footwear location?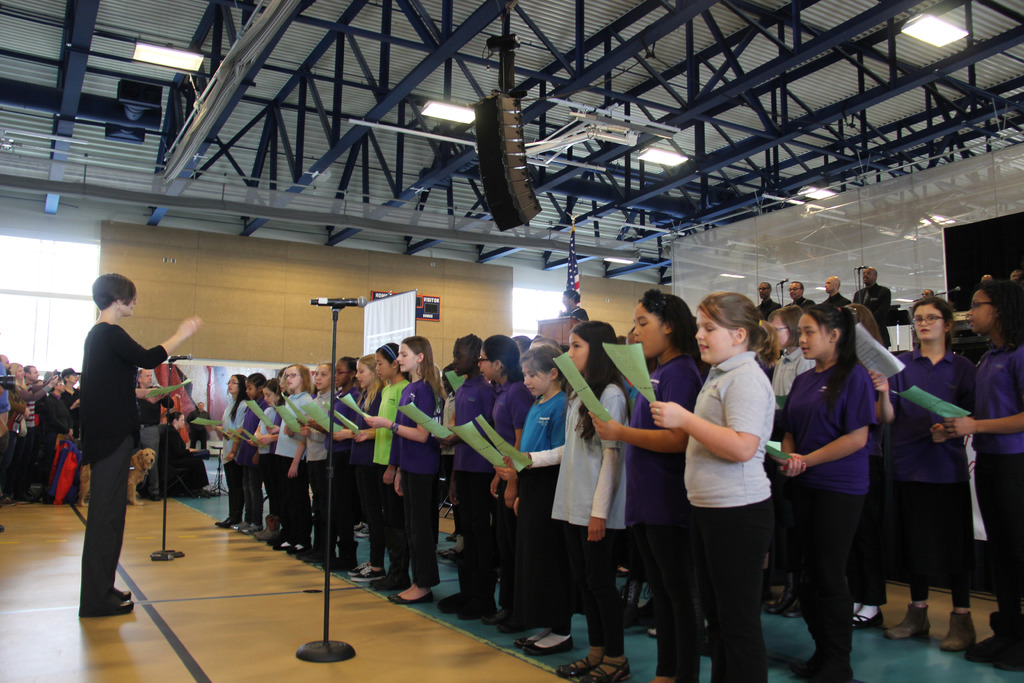
bbox(440, 545, 458, 557)
